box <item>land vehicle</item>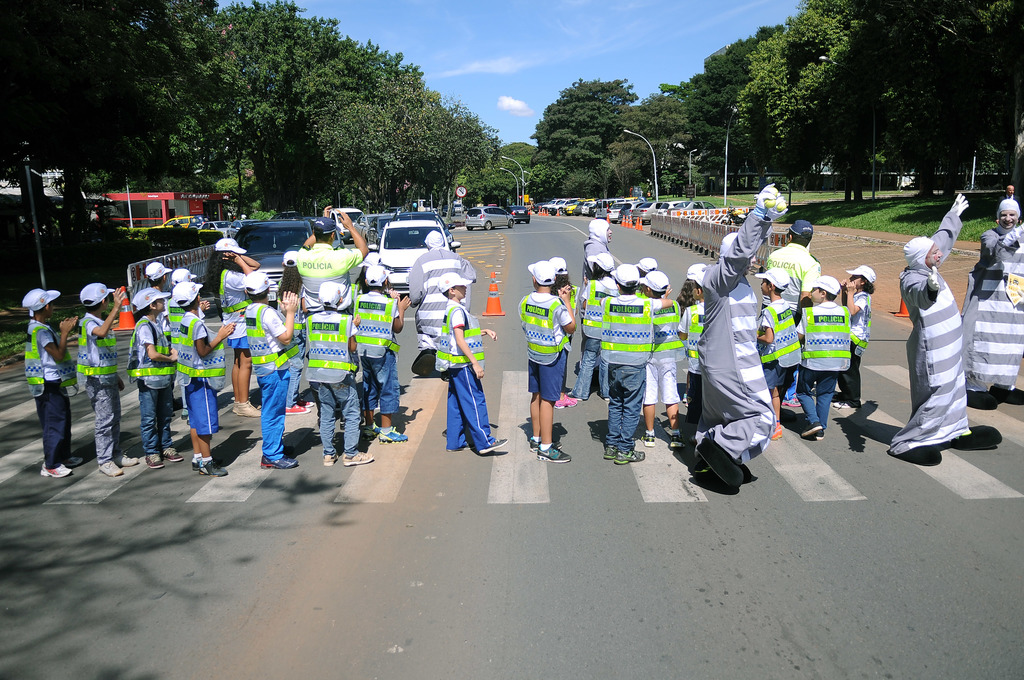
BBox(235, 223, 316, 303)
